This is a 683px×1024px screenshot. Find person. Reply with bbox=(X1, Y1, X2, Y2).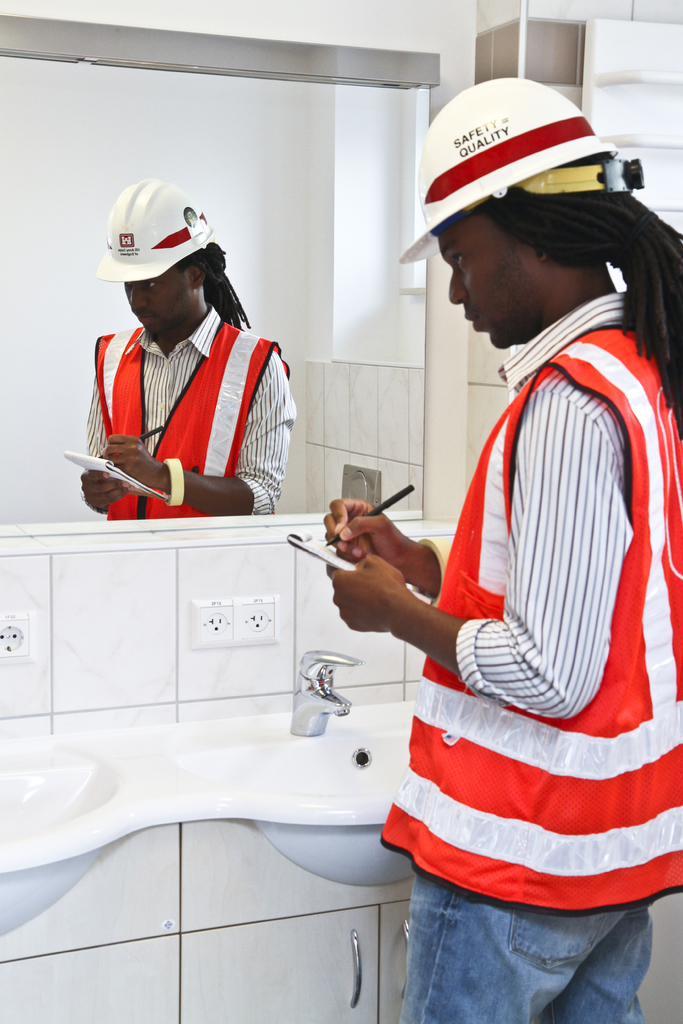
bbox=(320, 75, 682, 1023).
